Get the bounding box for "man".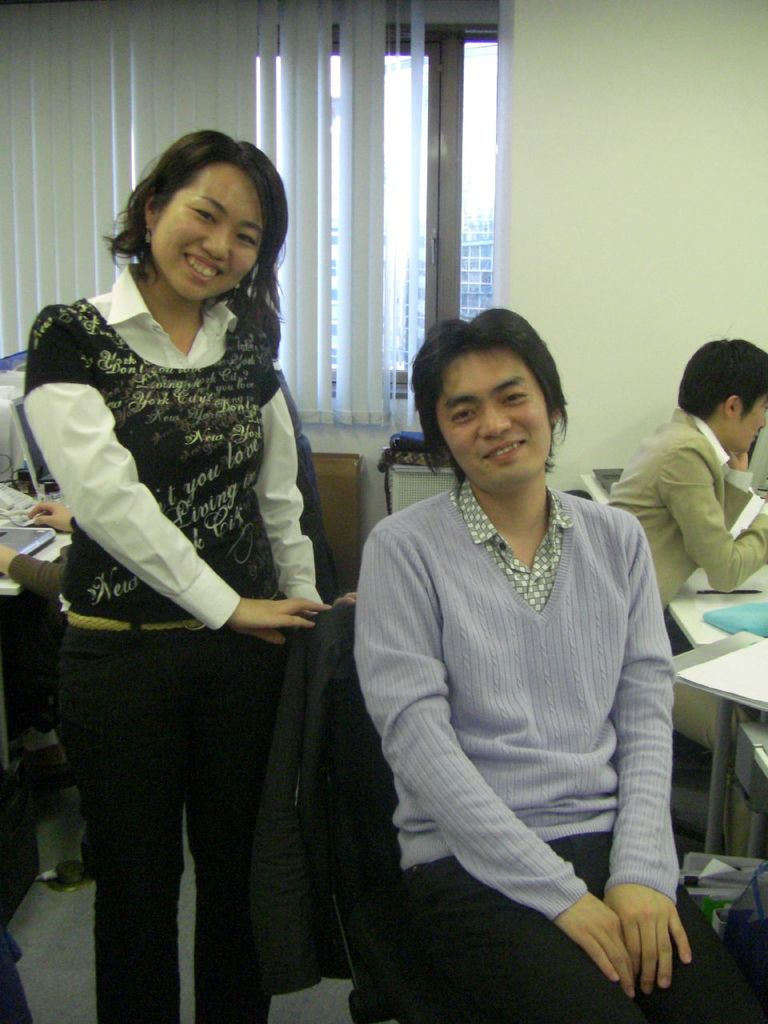
<bbox>352, 306, 767, 1023</bbox>.
